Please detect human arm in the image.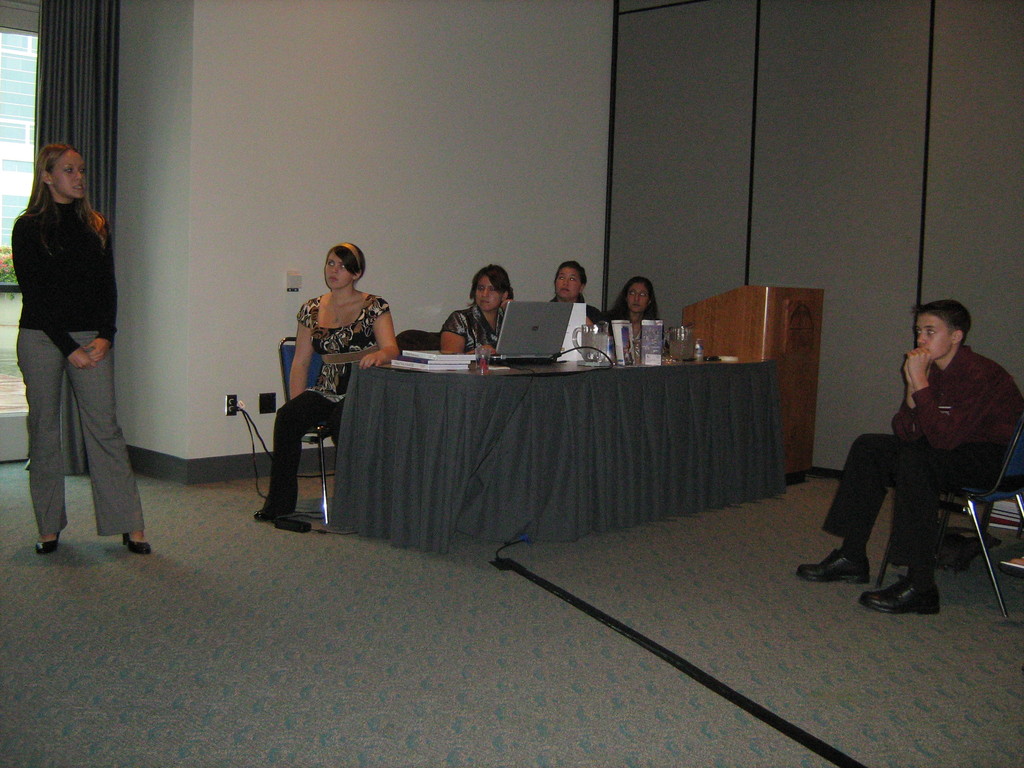
pyautogui.locateOnScreen(437, 311, 498, 358).
